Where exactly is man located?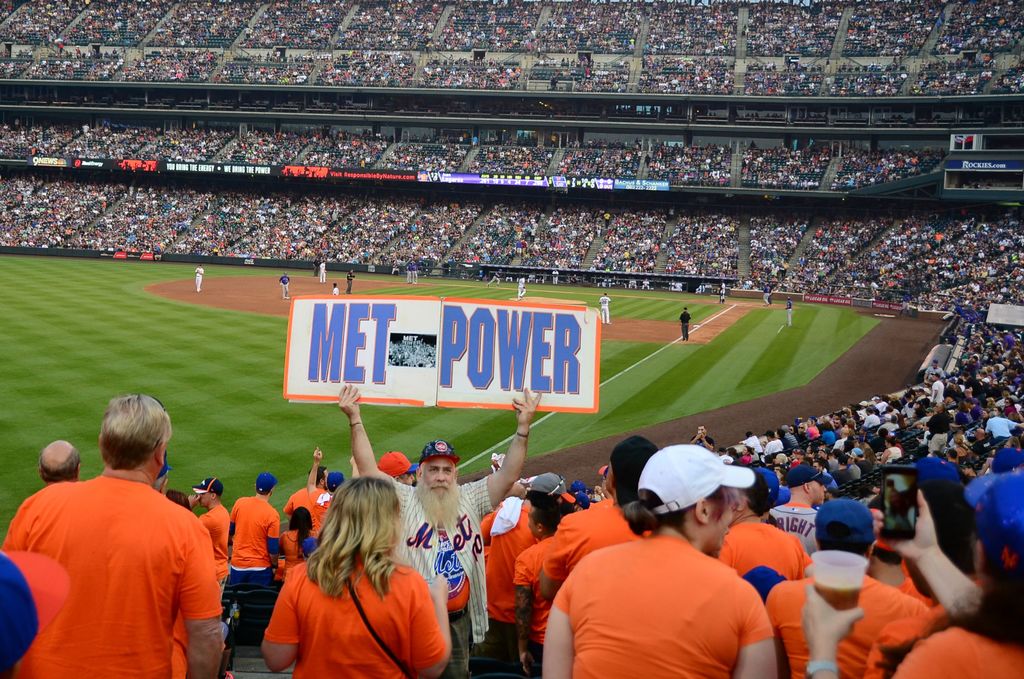
Its bounding box is (488,267,506,288).
